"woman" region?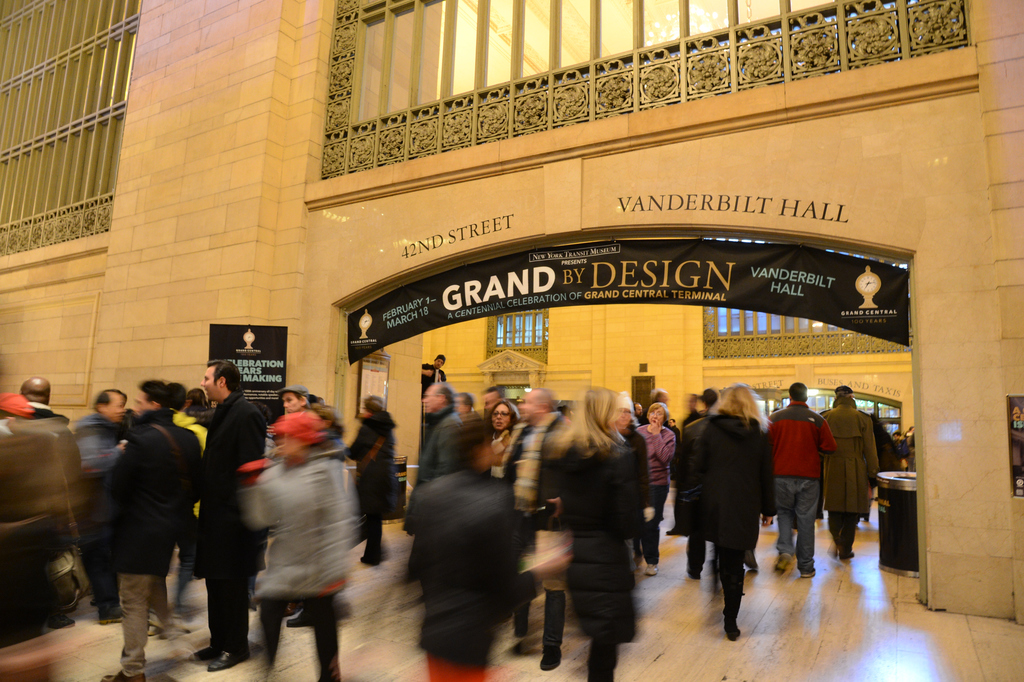
543:388:643:681
